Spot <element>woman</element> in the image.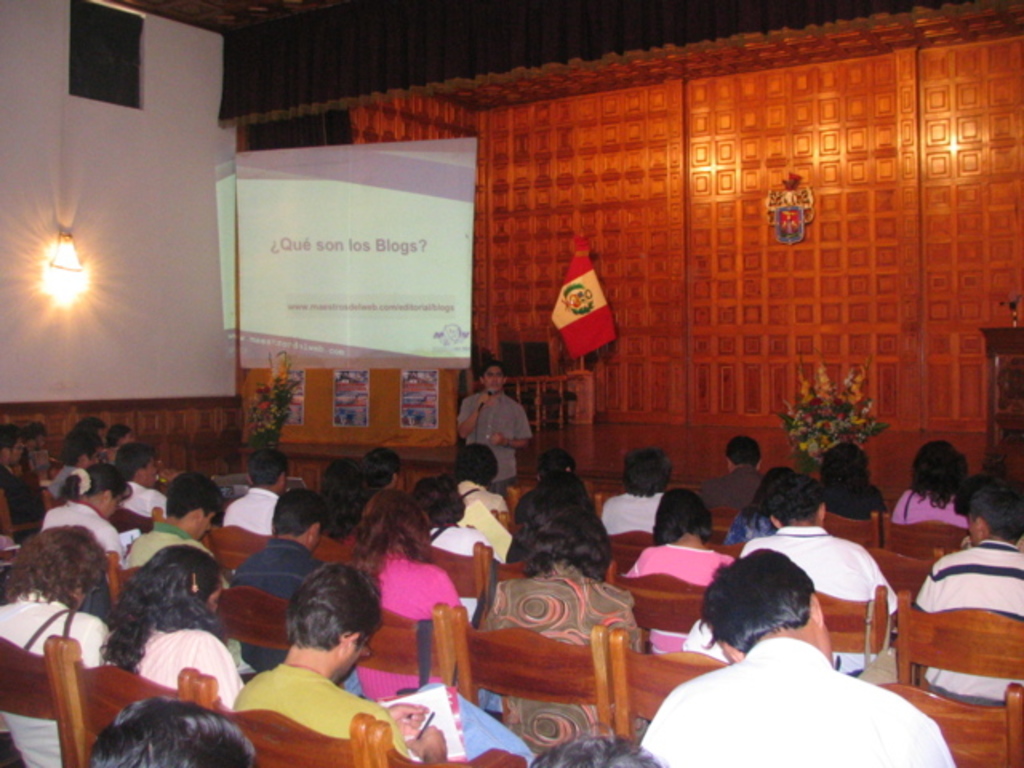
<element>woman</element> found at bbox=[814, 437, 883, 523].
